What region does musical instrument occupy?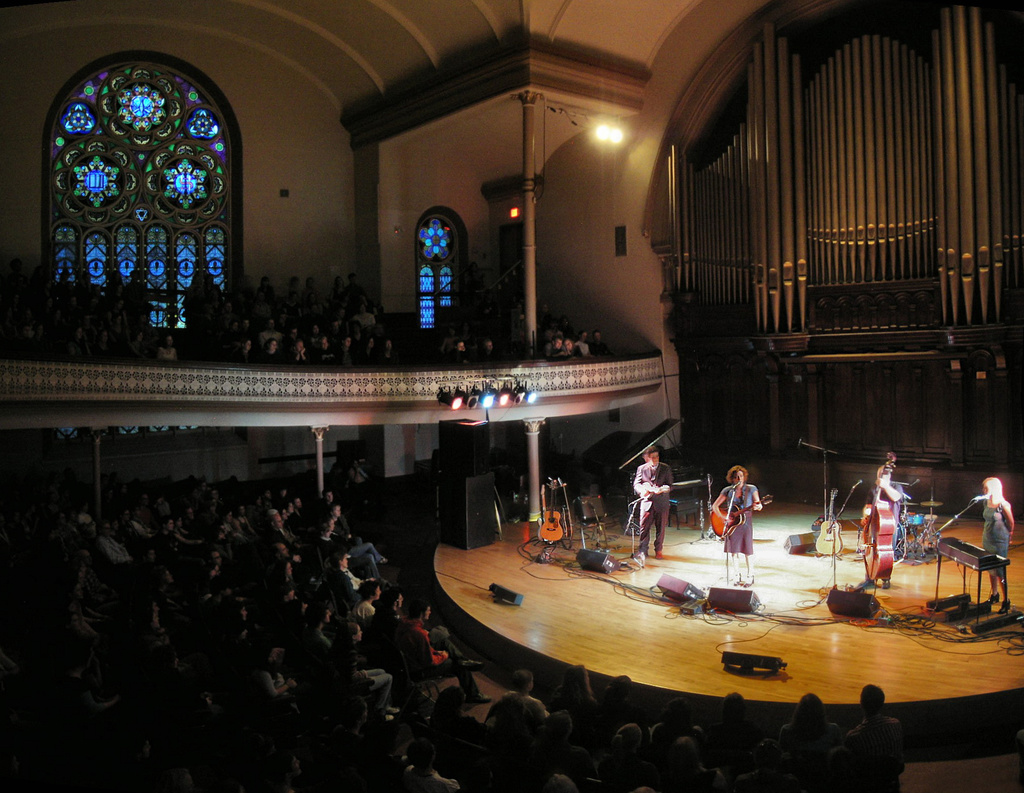
x1=536 y1=478 x2=570 y2=543.
